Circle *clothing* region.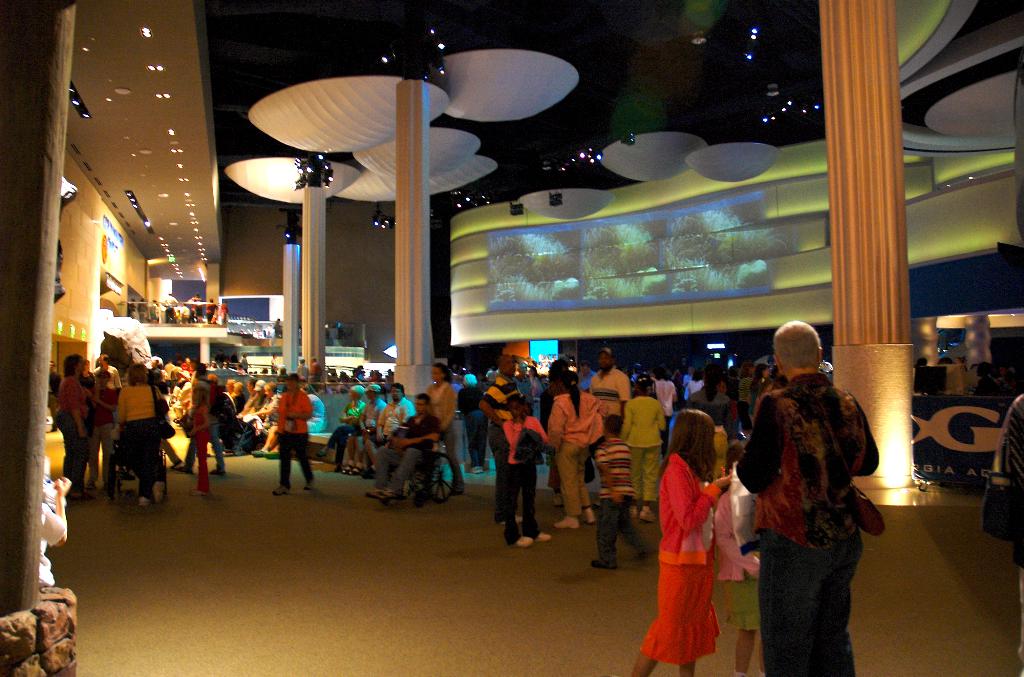
Region: 592,365,630,446.
